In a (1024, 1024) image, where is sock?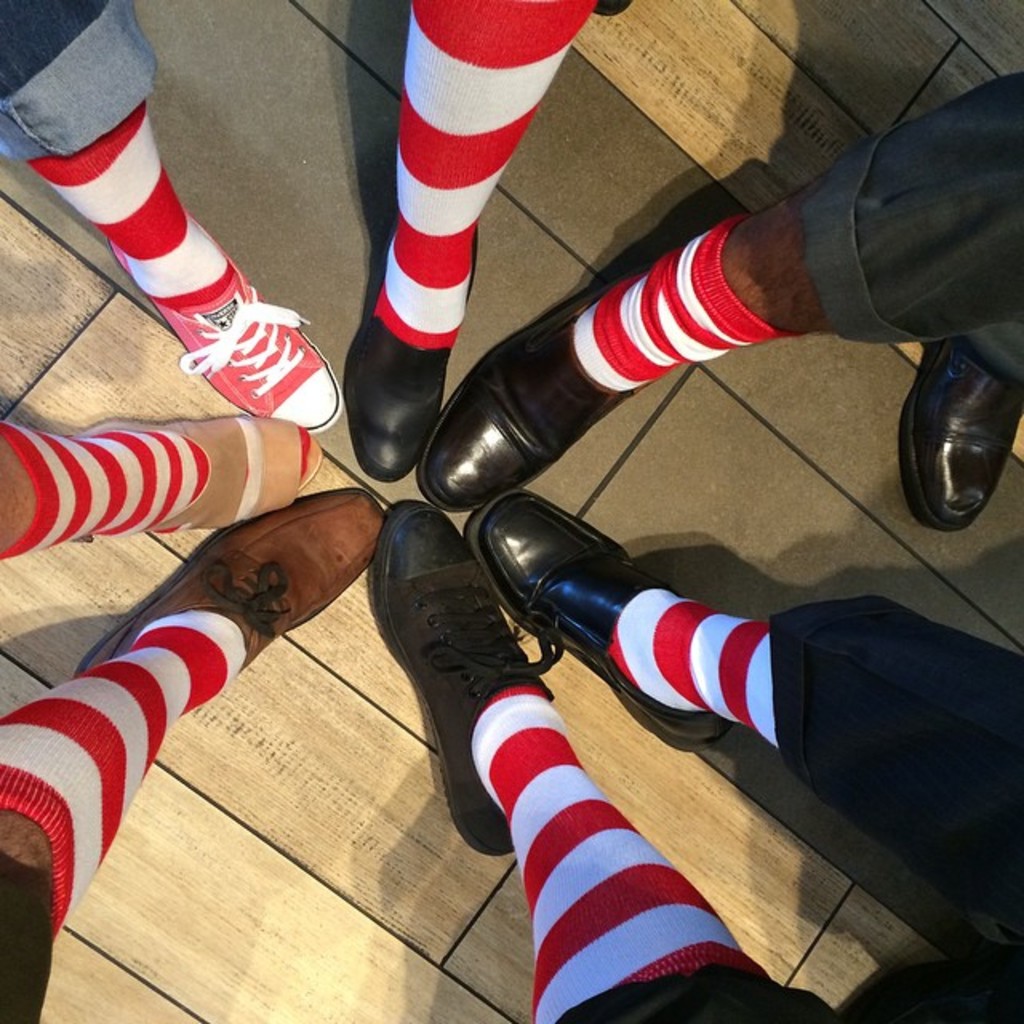
locate(27, 99, 235, 314).
